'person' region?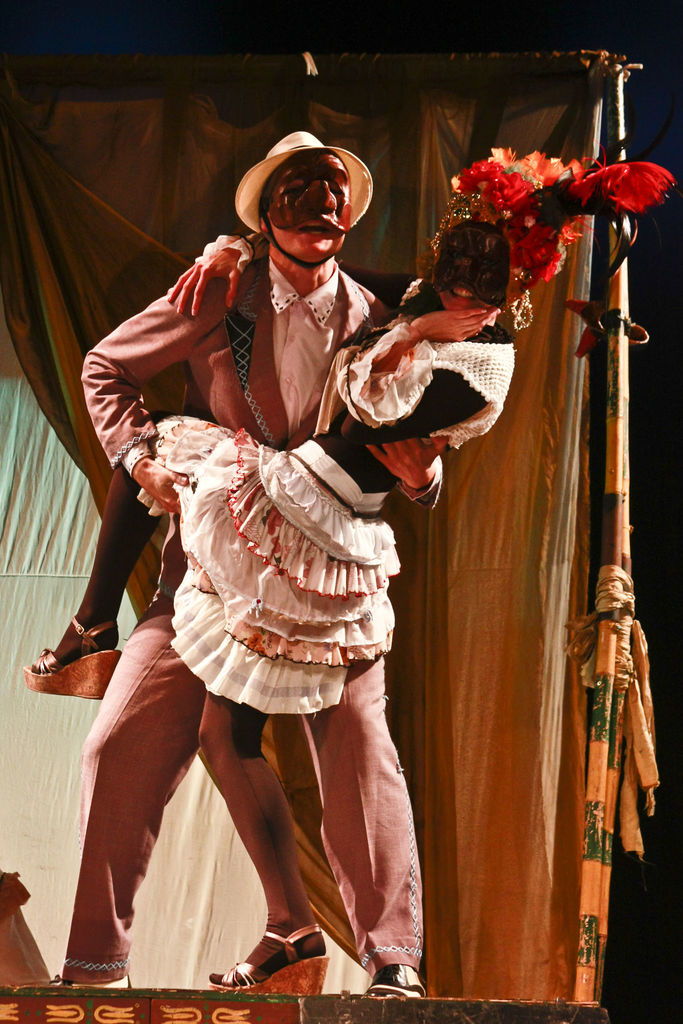
Rect(20, 141, 670, 995)
